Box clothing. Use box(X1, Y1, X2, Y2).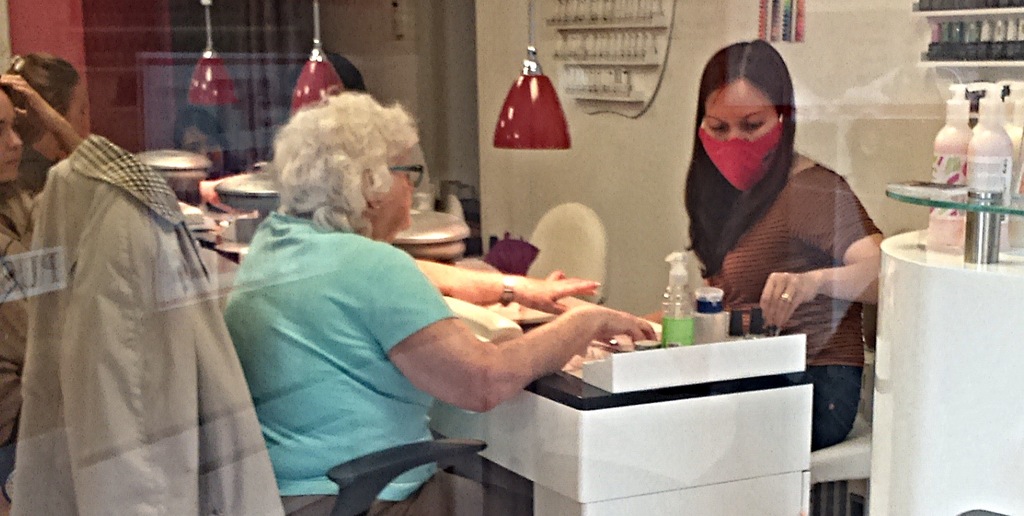
box(216, 166, 487, 515).
